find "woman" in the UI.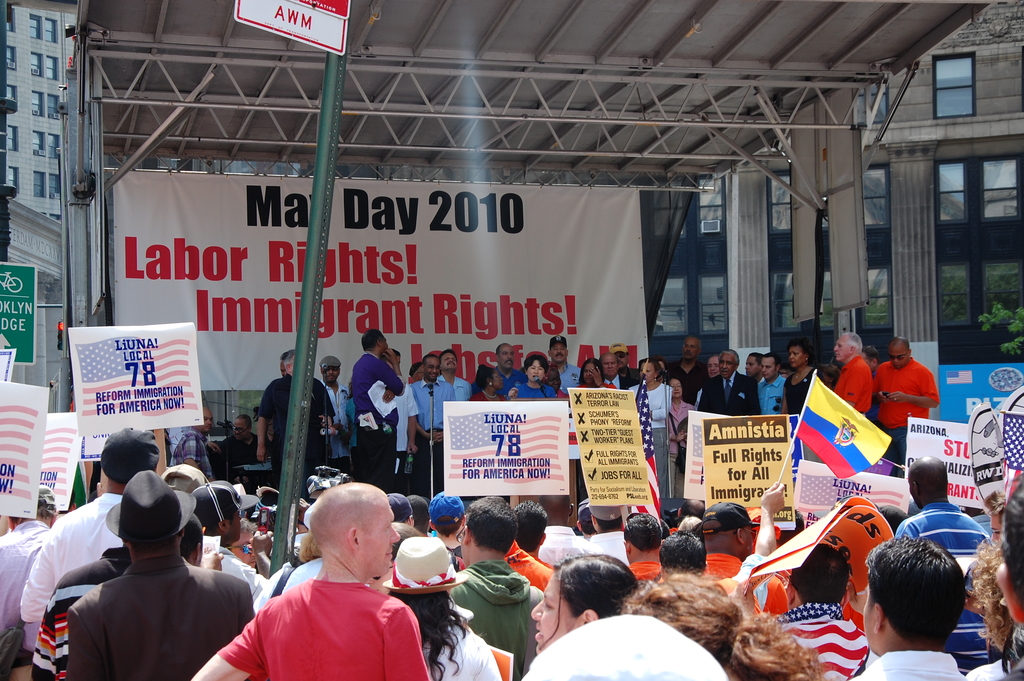
UI element at <region>532, 546, 660, 664</region>.
